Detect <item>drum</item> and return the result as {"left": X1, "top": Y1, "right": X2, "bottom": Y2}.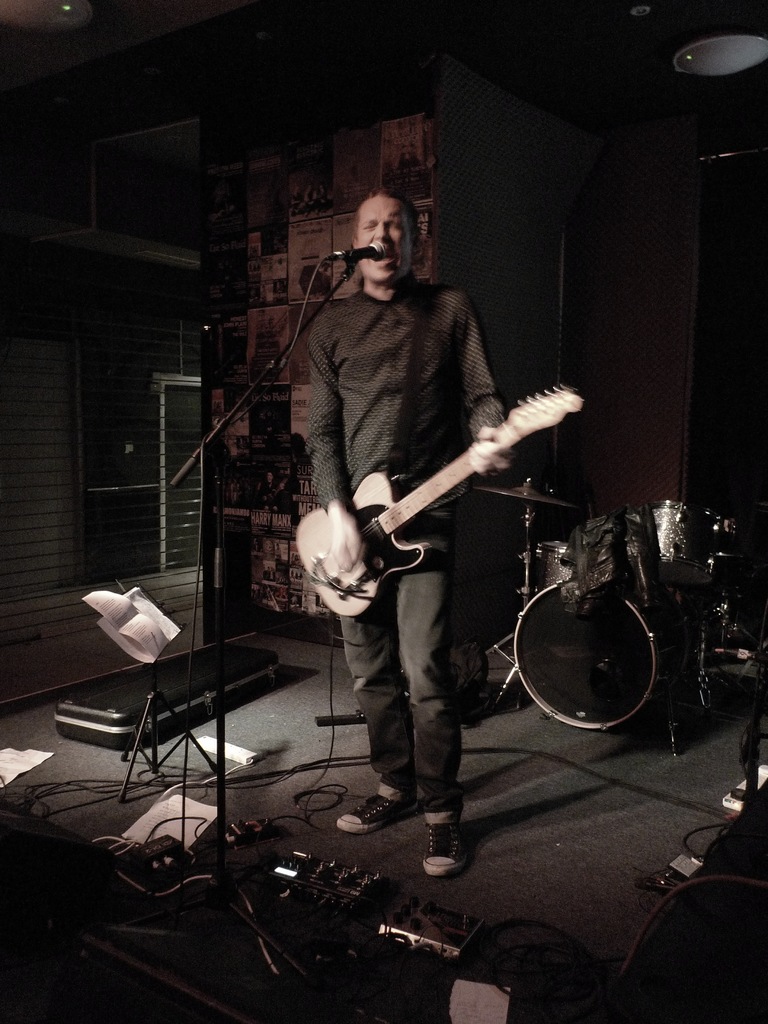
{"left": 689, "top": 512, "right": 745, "bottom": 589}.
